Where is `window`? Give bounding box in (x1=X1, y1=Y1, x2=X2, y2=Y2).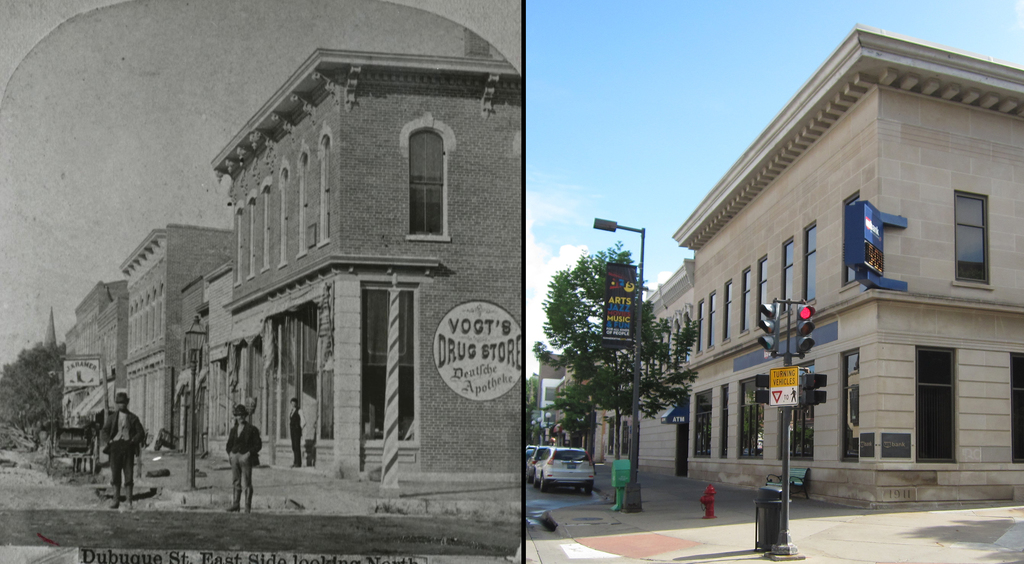
(x1=718, y1=384, x2=728, y2=455).
